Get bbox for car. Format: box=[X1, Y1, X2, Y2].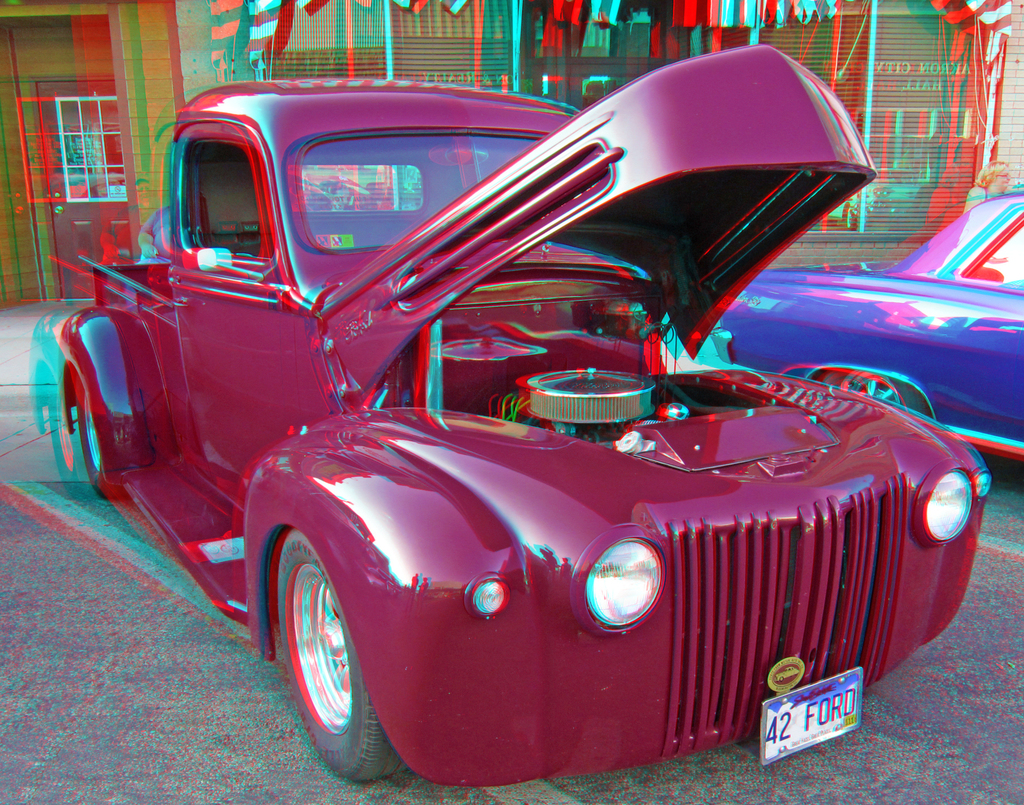
box=[74, 77, 1009, 804].
